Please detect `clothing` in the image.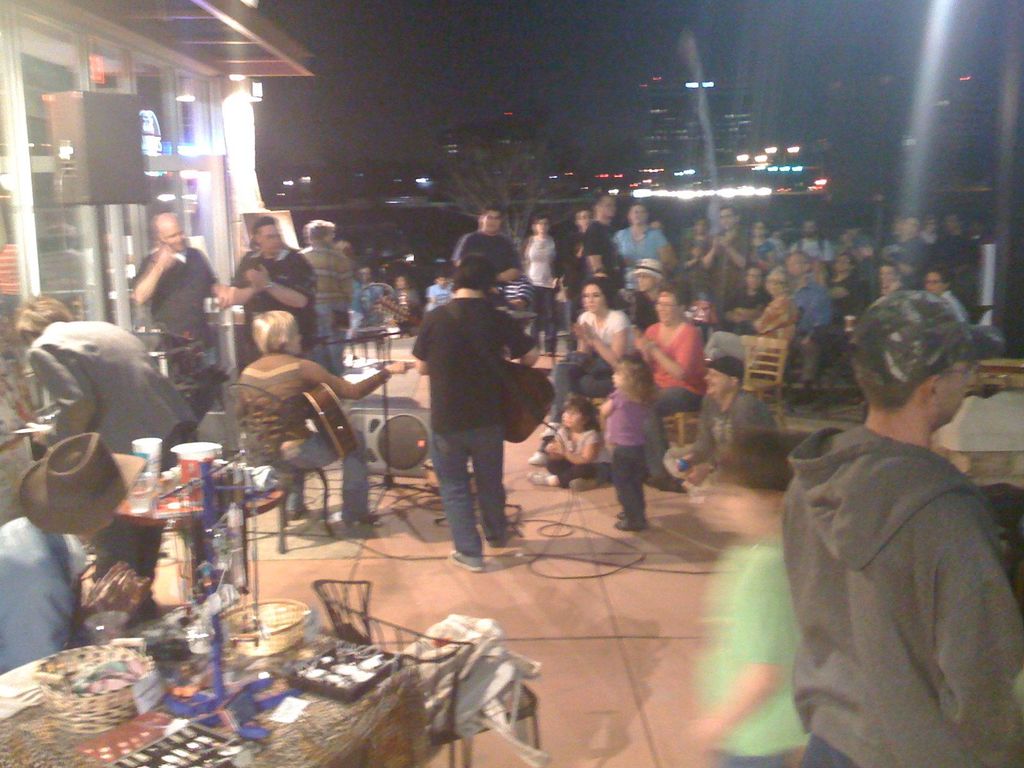
(left=129, top=245, right=216, bottom=373).
